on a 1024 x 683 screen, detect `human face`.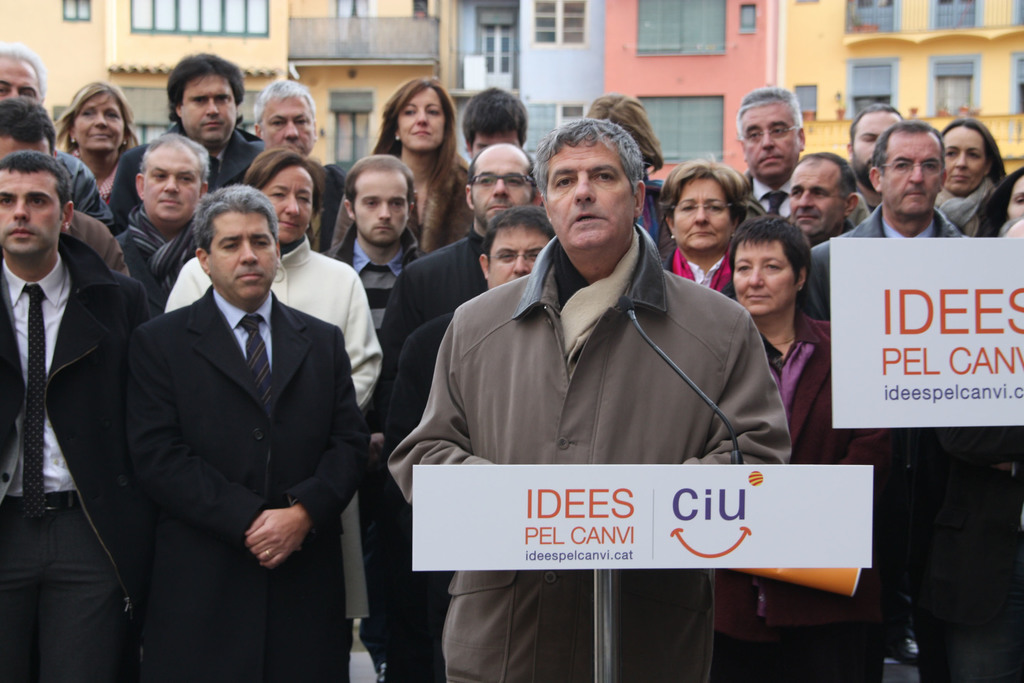
crop(356, 173, 409, 246).
